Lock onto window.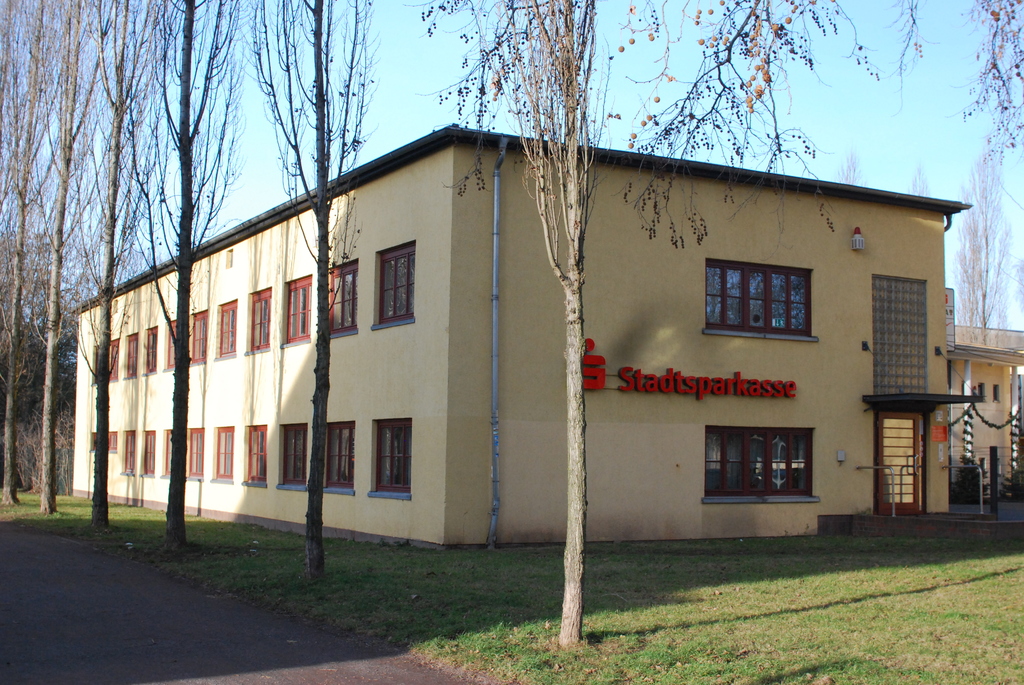
Locked: box=[243, 420, 268, 484].
